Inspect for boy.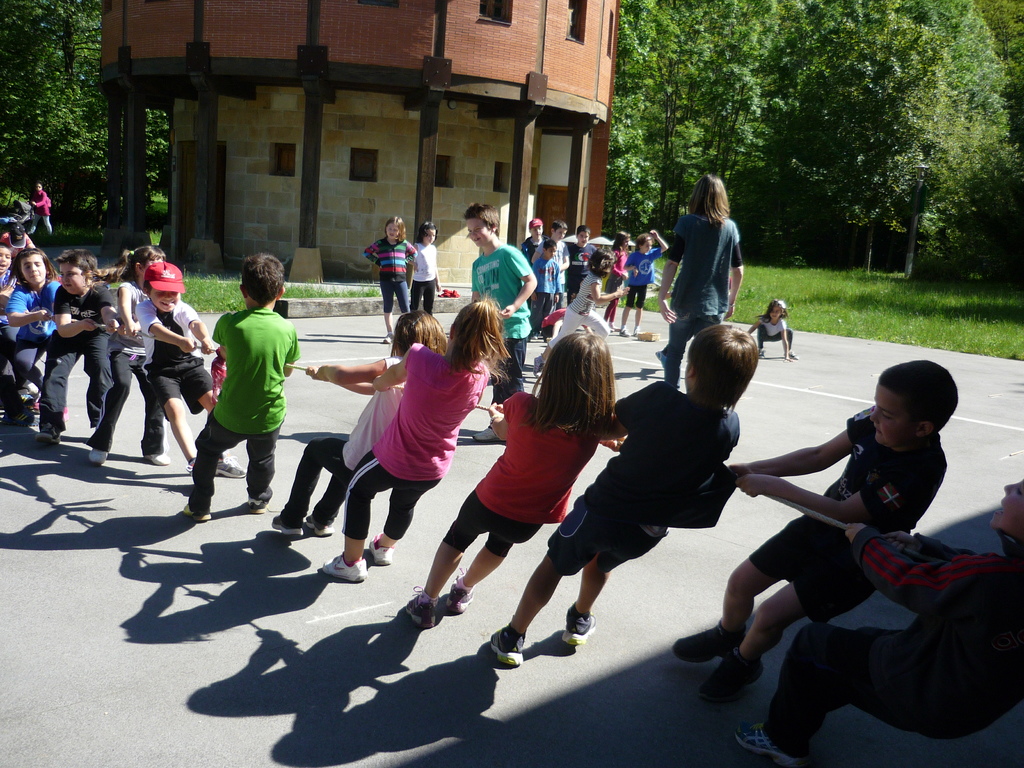
Inspection: {"x1": 734, "y1": 480, "x2": 1023, "y2": 767}.
